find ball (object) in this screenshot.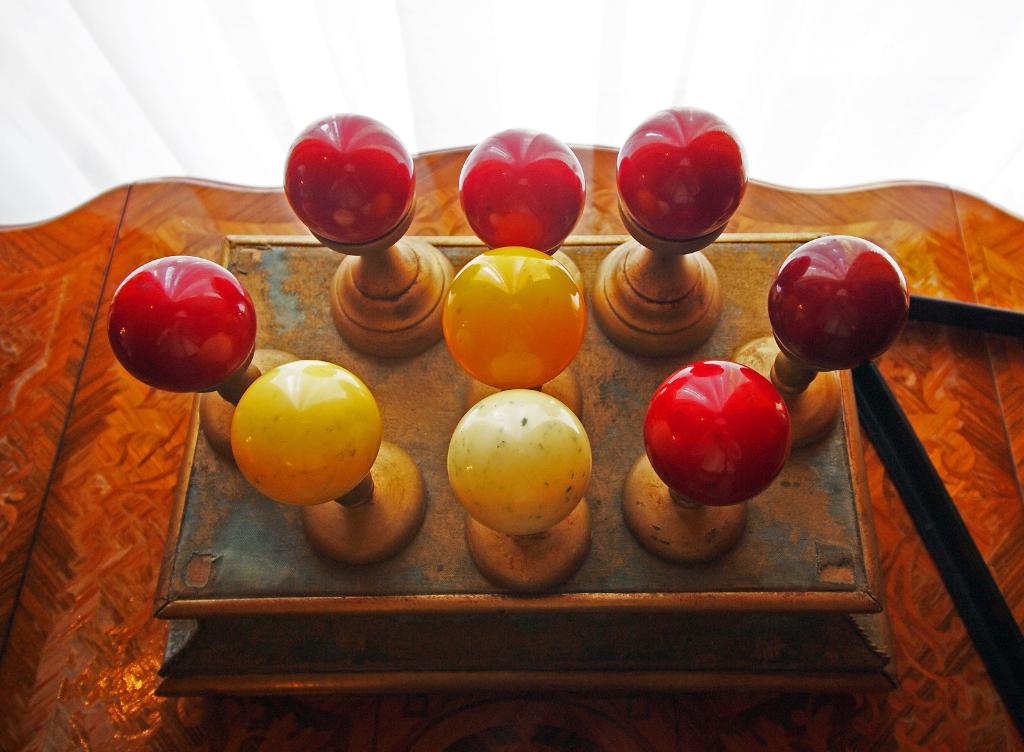
The bounding box for ball (object) is 614/104/748/238.
